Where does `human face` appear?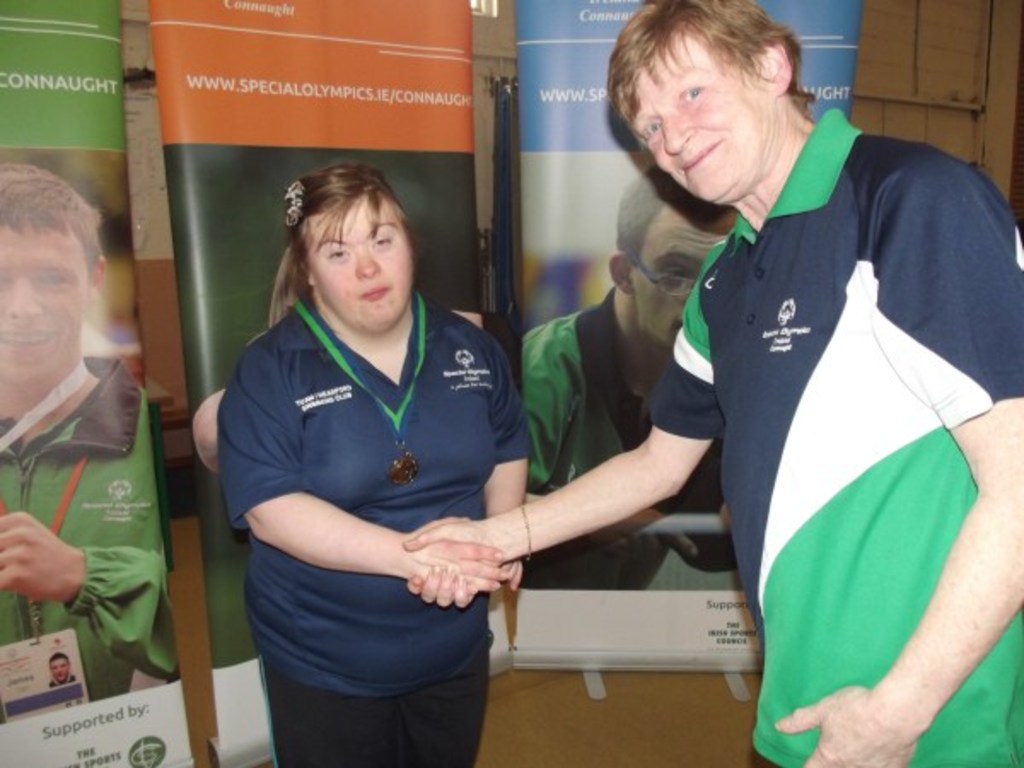
Appears at locate(0, 224, 90, 391).
